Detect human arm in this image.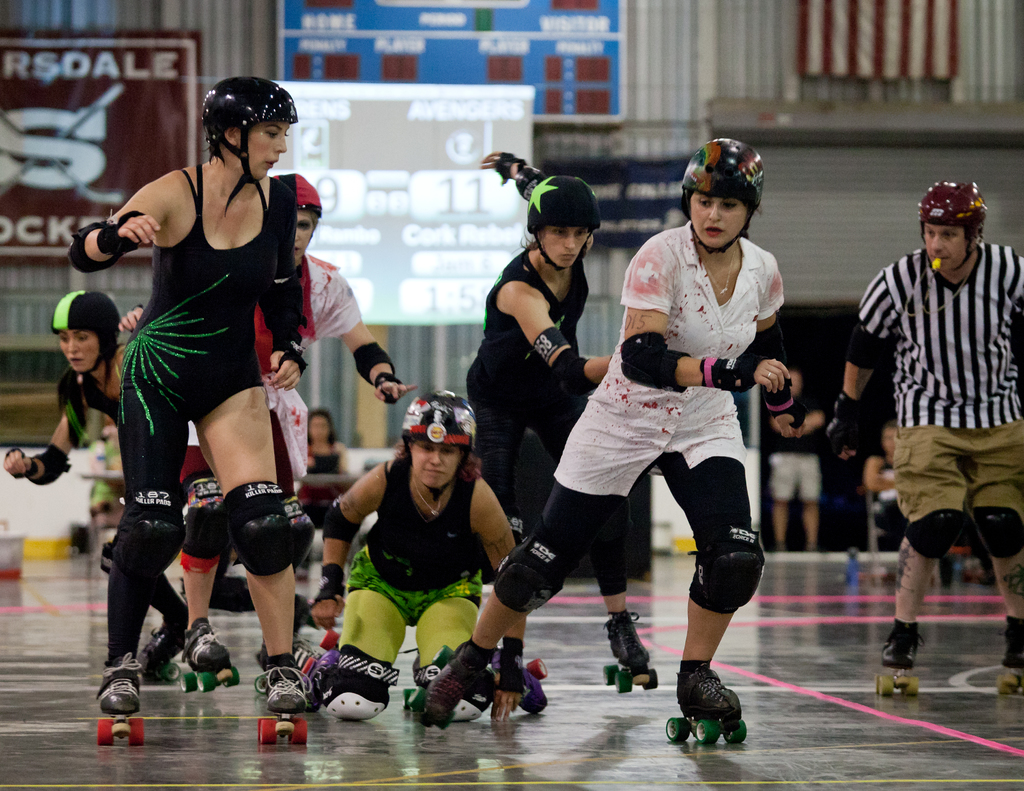
Detection: left=507, top=282, right=612, bottom=388.
